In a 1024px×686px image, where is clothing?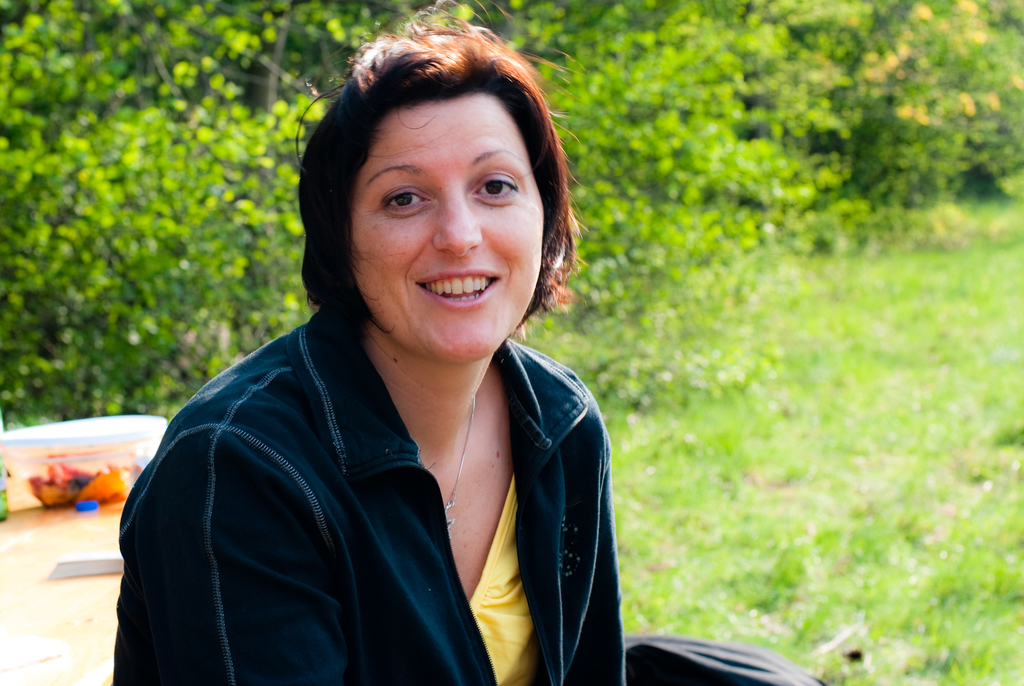
(left=111, top=307, right=631, bottom=685).
